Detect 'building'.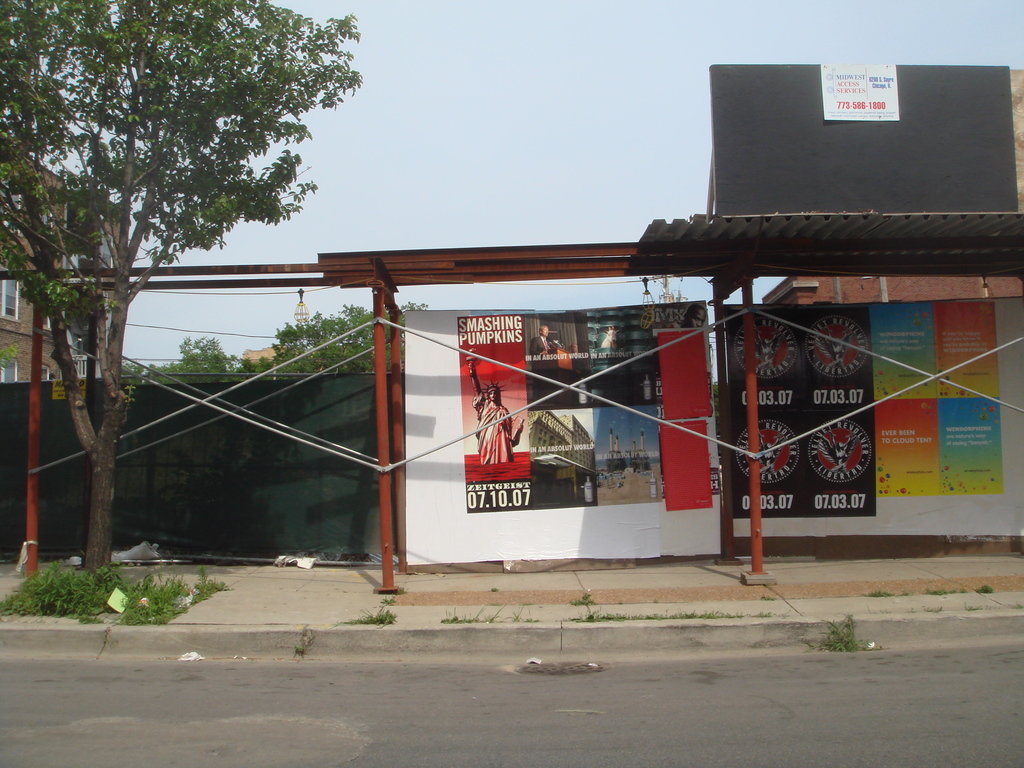
Detected at 765 277 1023 303.
